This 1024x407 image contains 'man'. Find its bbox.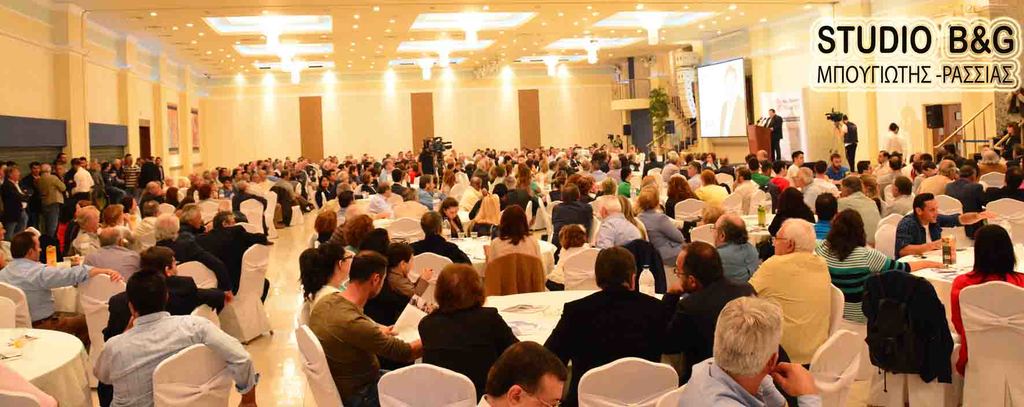
[742, 217, 840, 370].
